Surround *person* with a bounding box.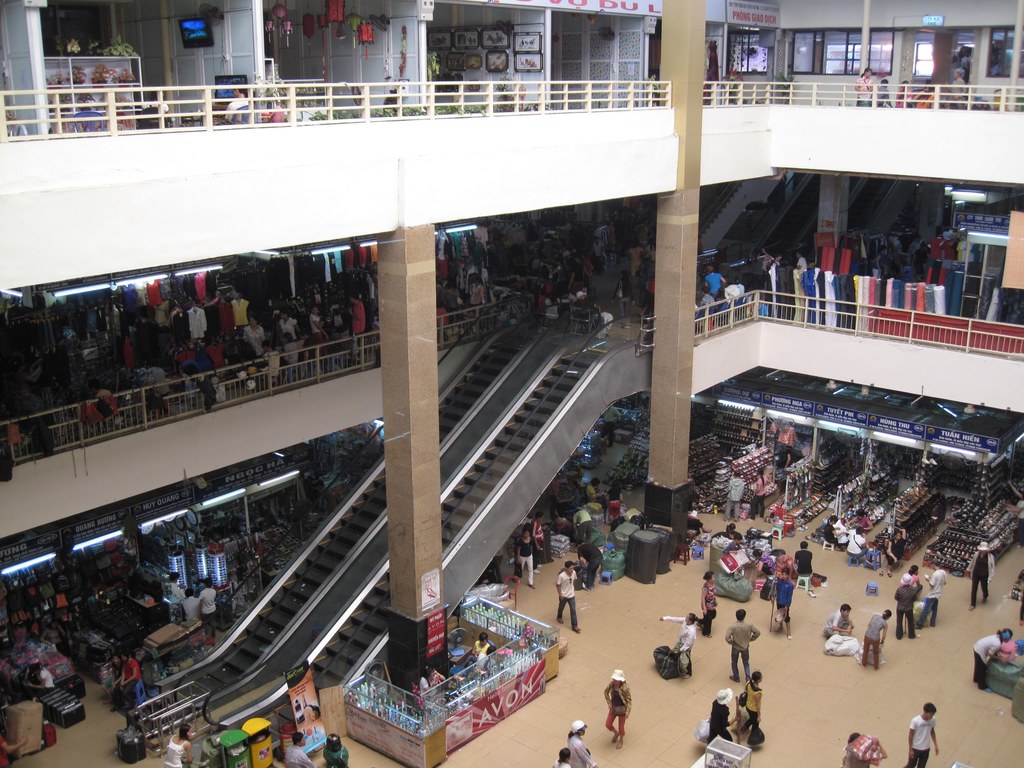
region(530, 513, 547, 563).
